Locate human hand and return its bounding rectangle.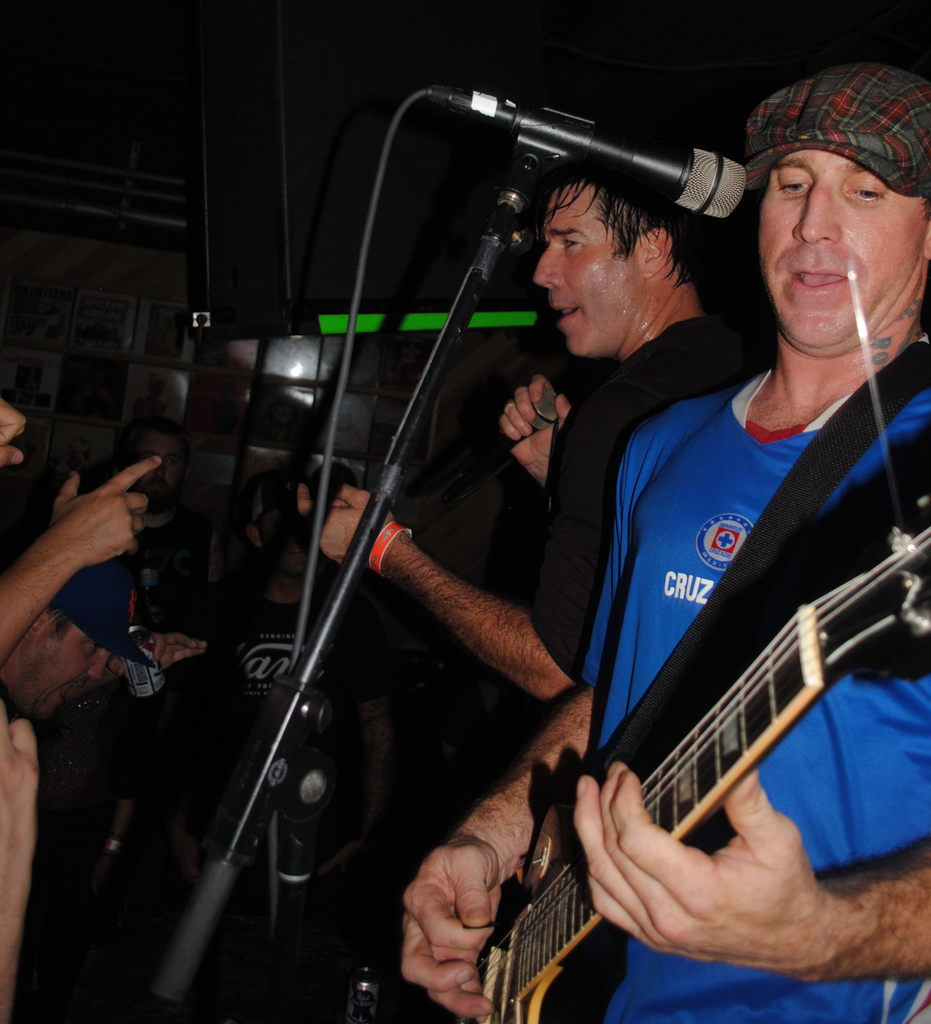
[0,398,29,465].
